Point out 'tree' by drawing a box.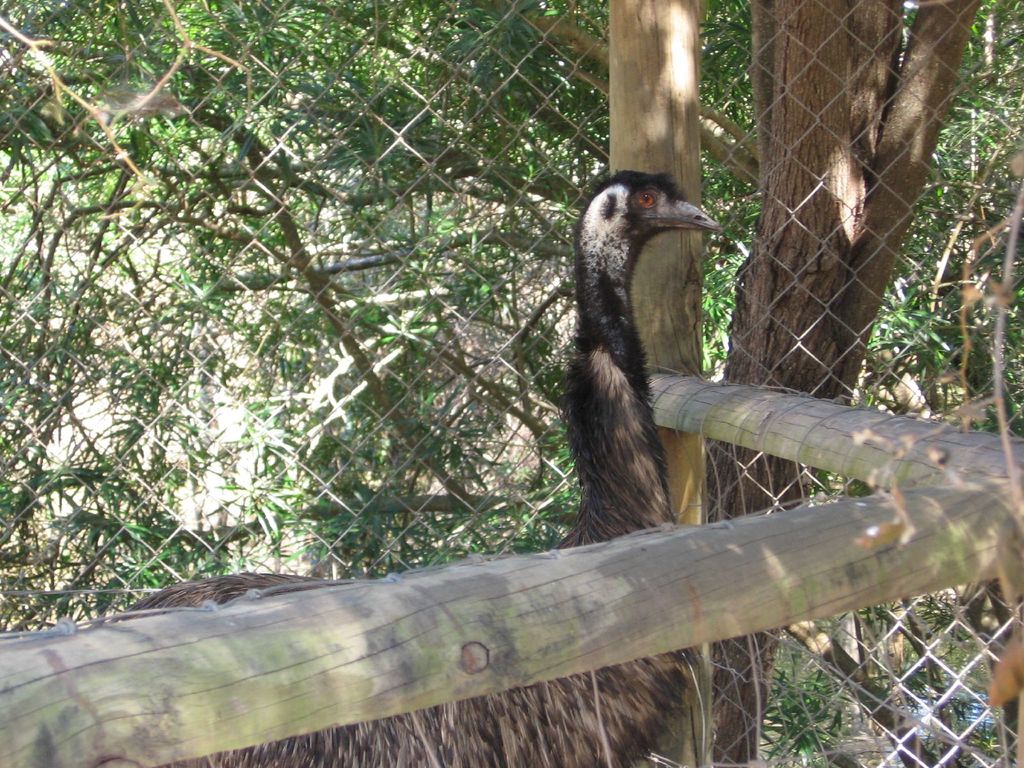
x1=707, y1=0, x2=982, y2=767.
